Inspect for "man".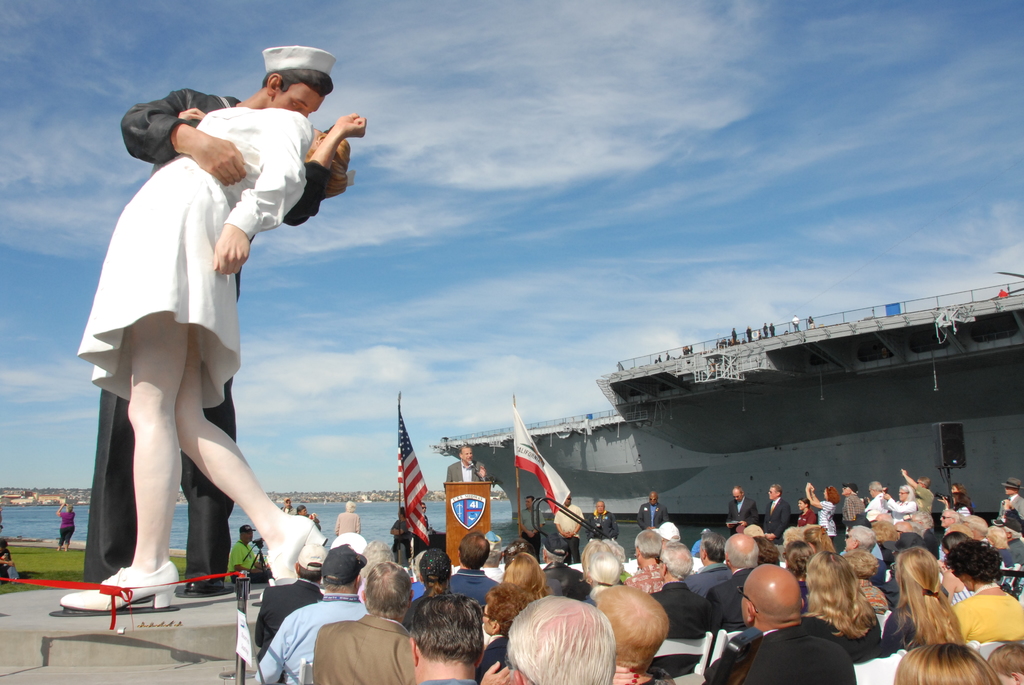
Inspection: (447,533,499,604).
